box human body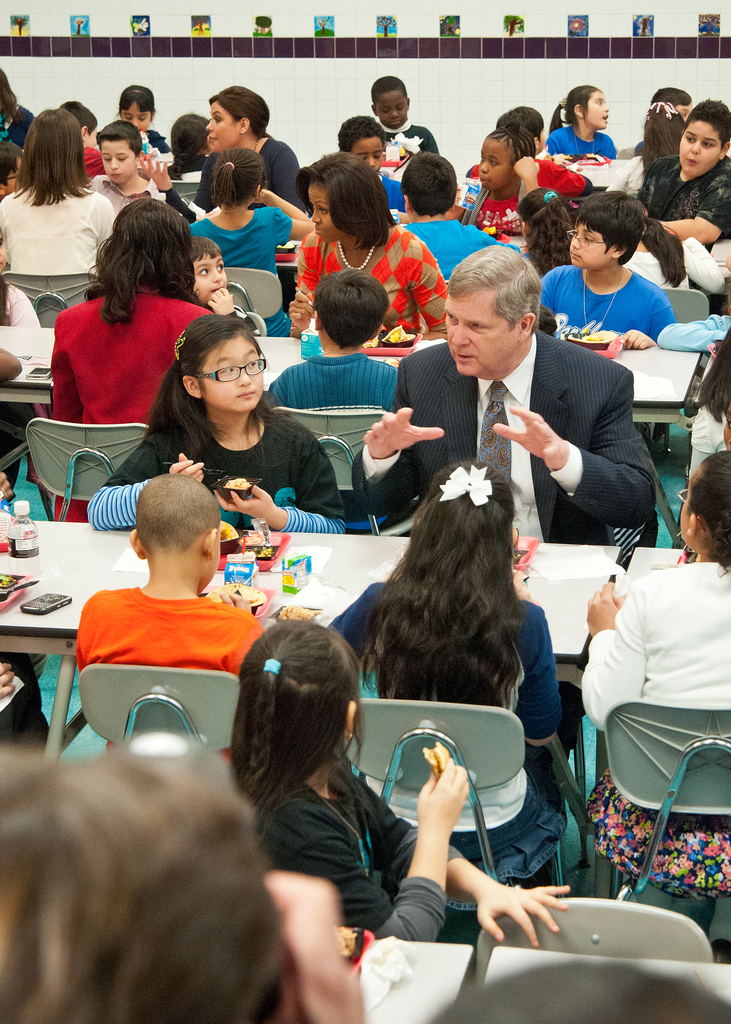
<box>259,353,401,421</box>
